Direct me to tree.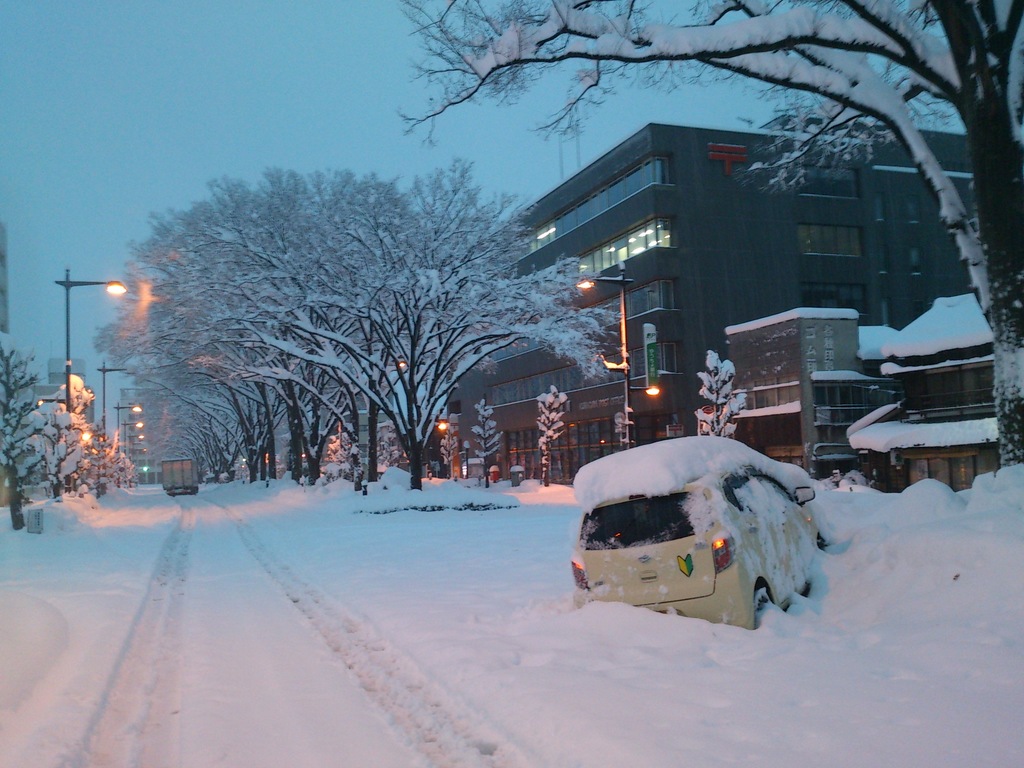
Direction: Rect(694, 352, 747, 439).
